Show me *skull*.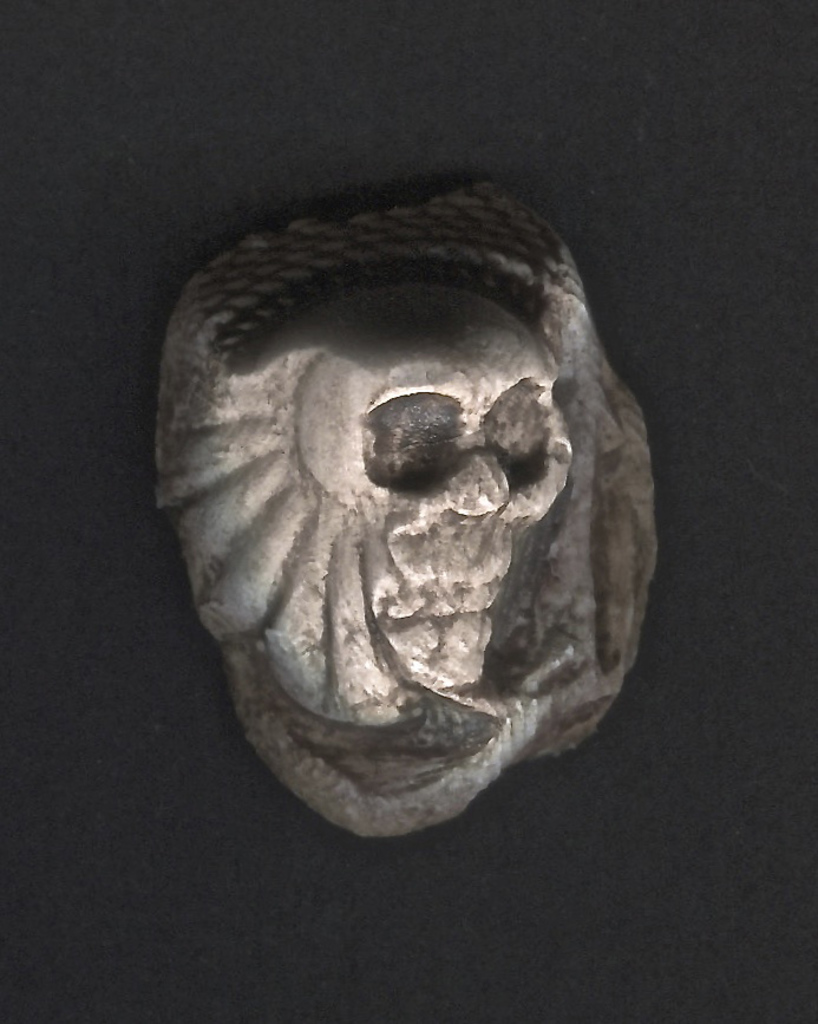
*skull* is here: Rect(233, 283, 581, 694).
